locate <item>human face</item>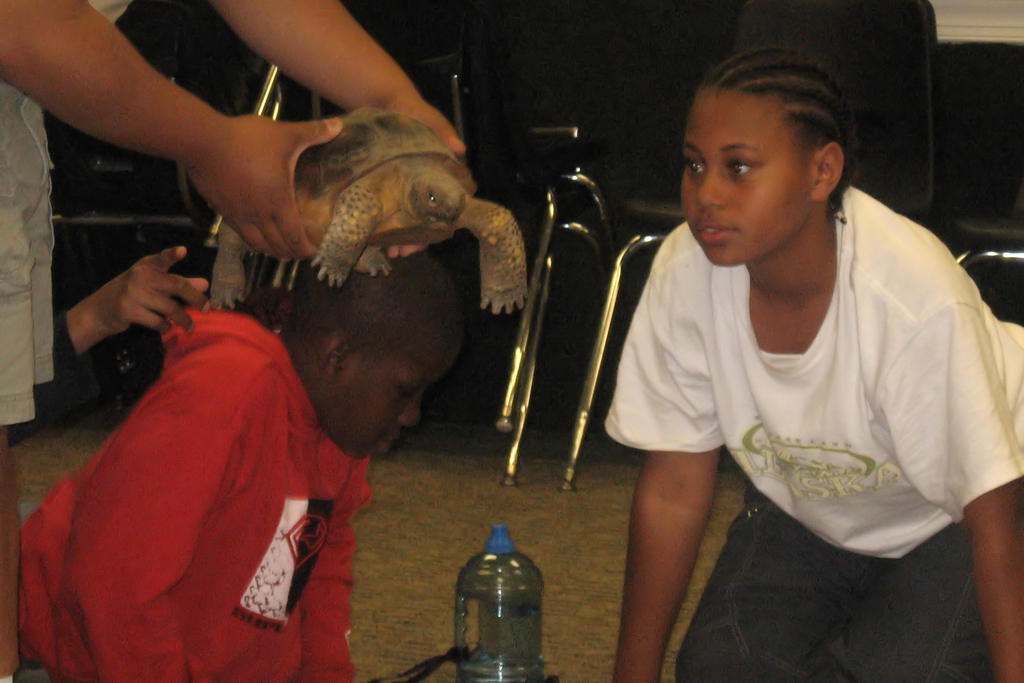
346/352/459/461
